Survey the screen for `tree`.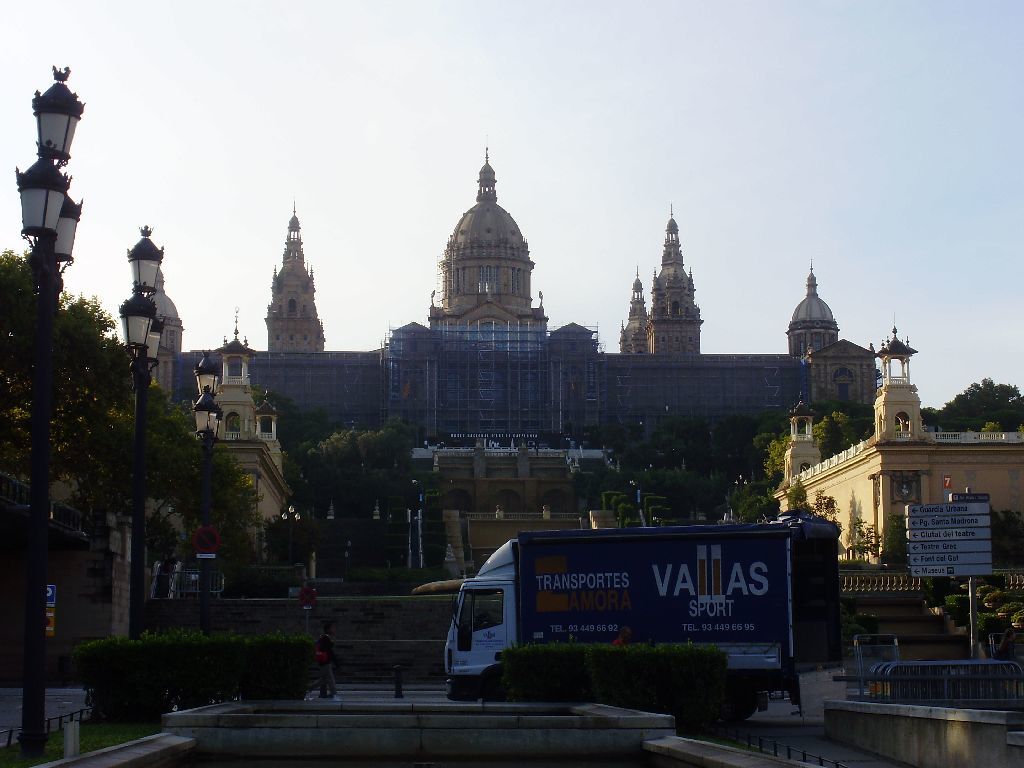
Survey found: [x1=305, y1=416, x2=349, y2=578].
